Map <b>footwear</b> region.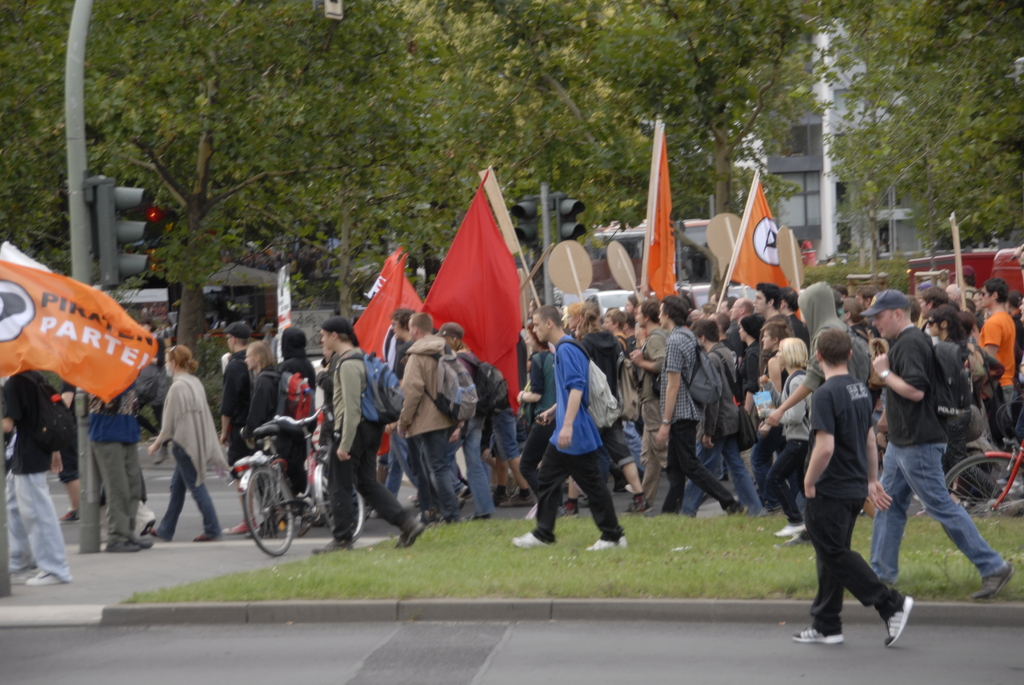
Mapped to (left=884, top=598, right=913, bottom=650).
